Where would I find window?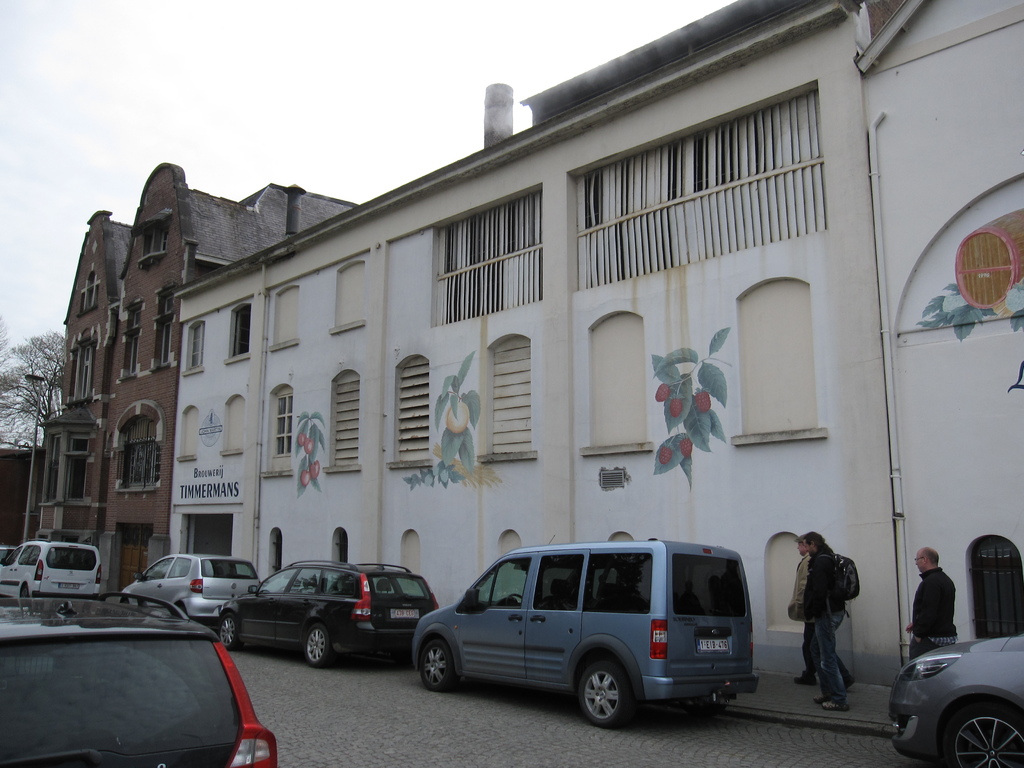
At left=74, top=343, right=93, bottom=399.
